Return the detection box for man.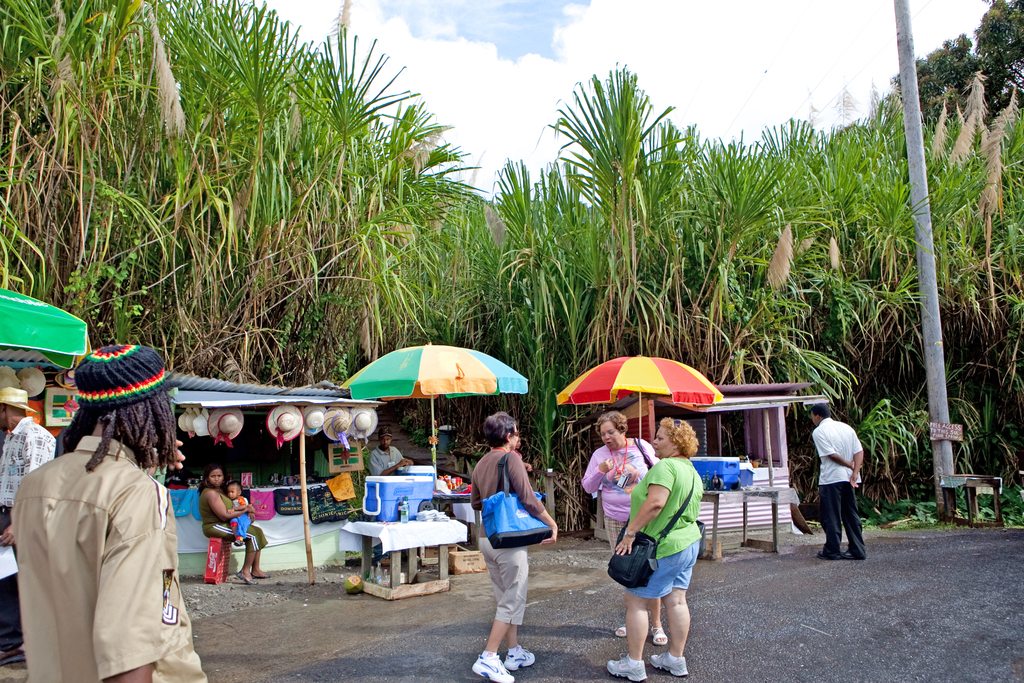
<bbox>806, 406, 874, 560</bbox>.
